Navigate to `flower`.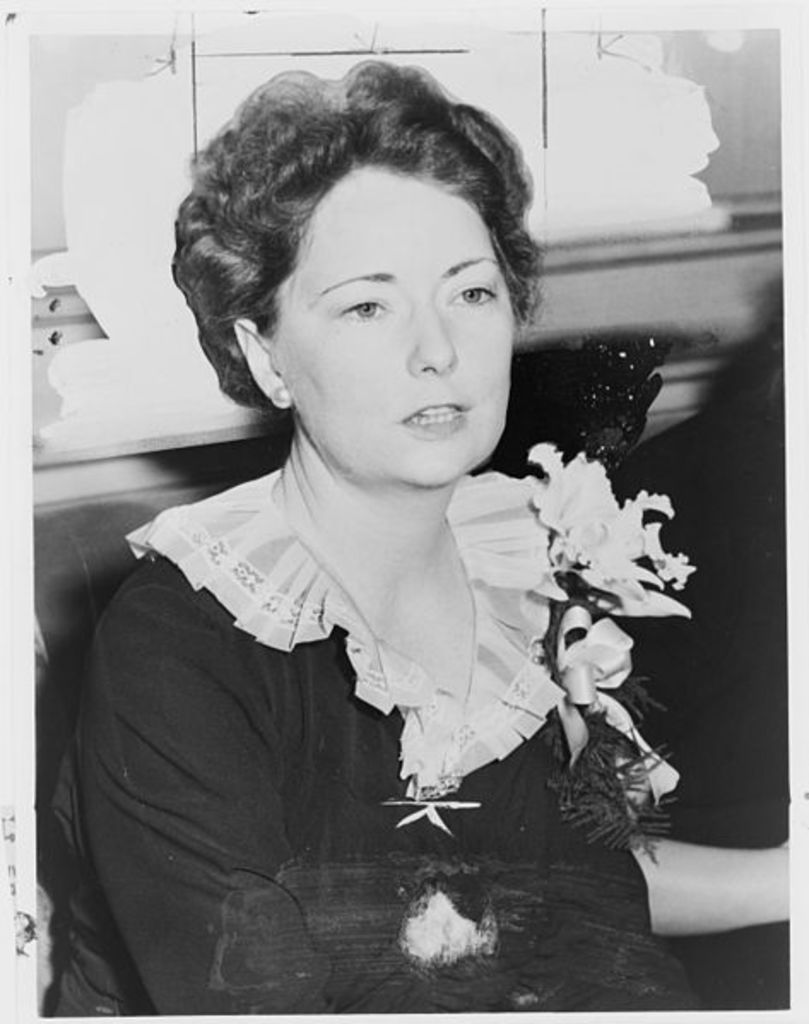
Navigation target: l=527, t=441, r=694, b=597.
